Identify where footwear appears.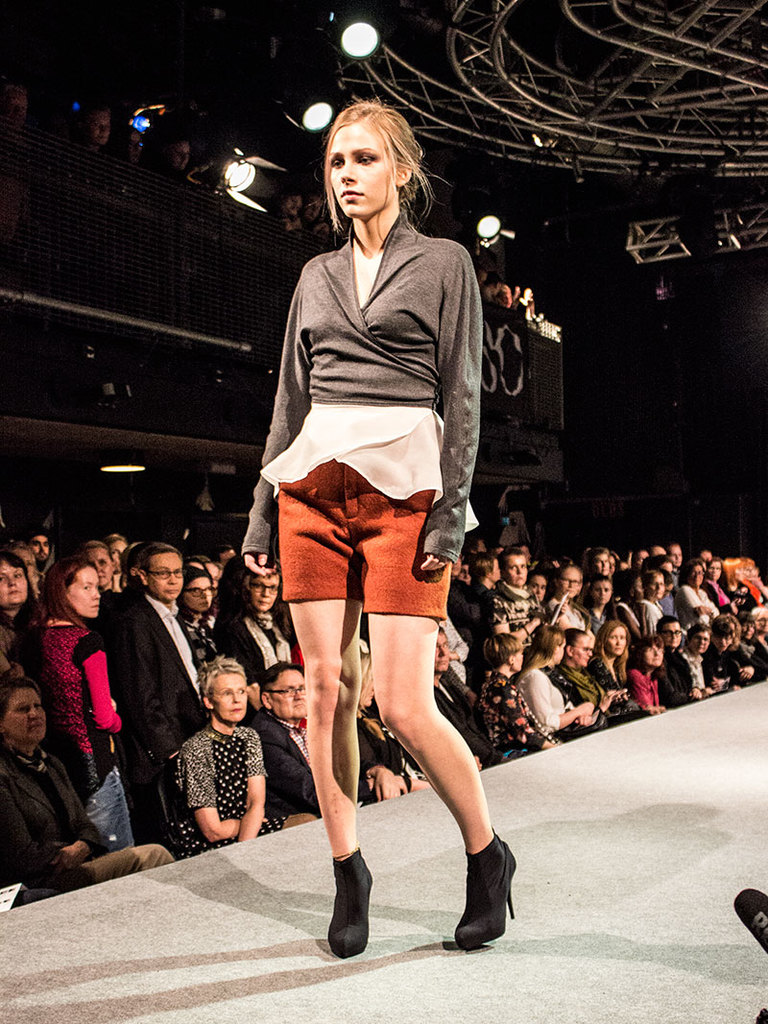
Appears at [left=446, top=834, right=516, bottom=949].
